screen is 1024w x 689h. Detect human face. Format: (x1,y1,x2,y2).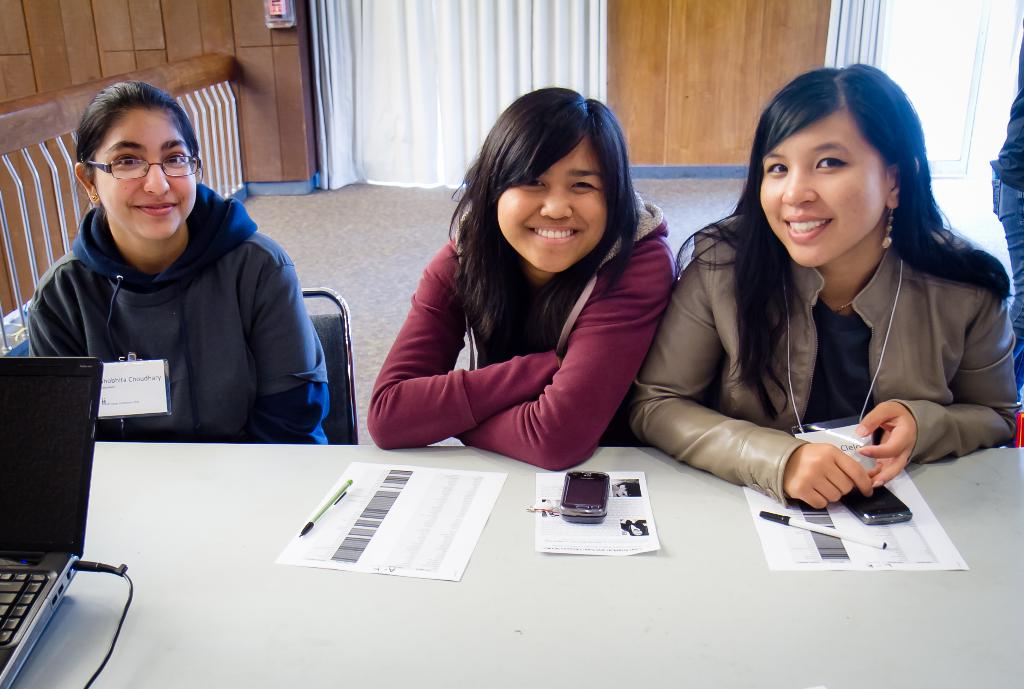
(497,139,609,272).
